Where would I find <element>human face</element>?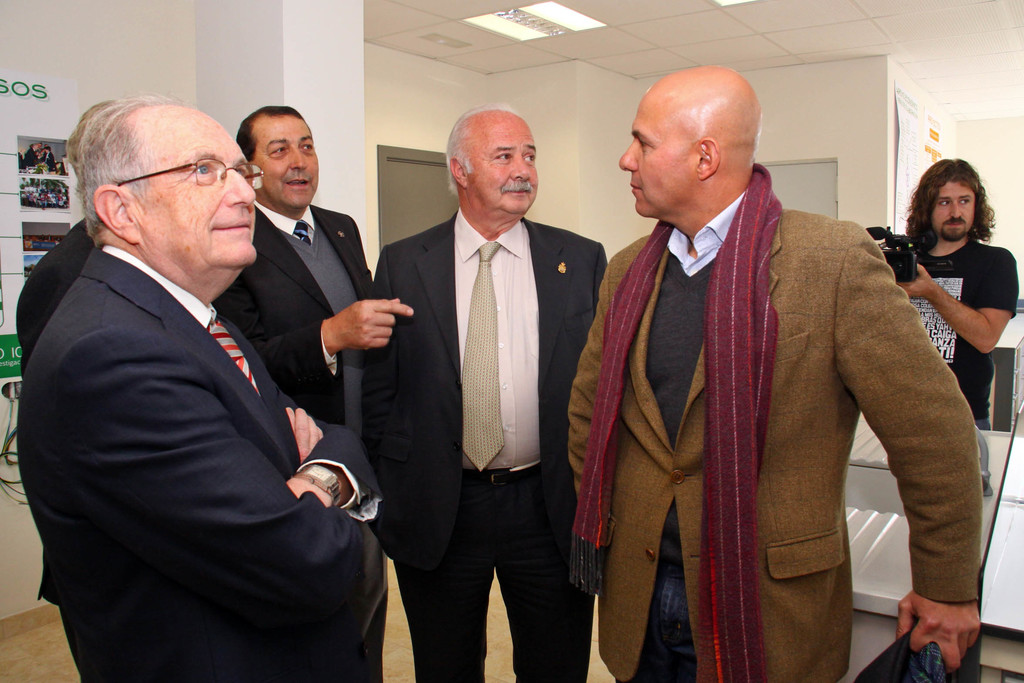
At 255:108:320:199.
